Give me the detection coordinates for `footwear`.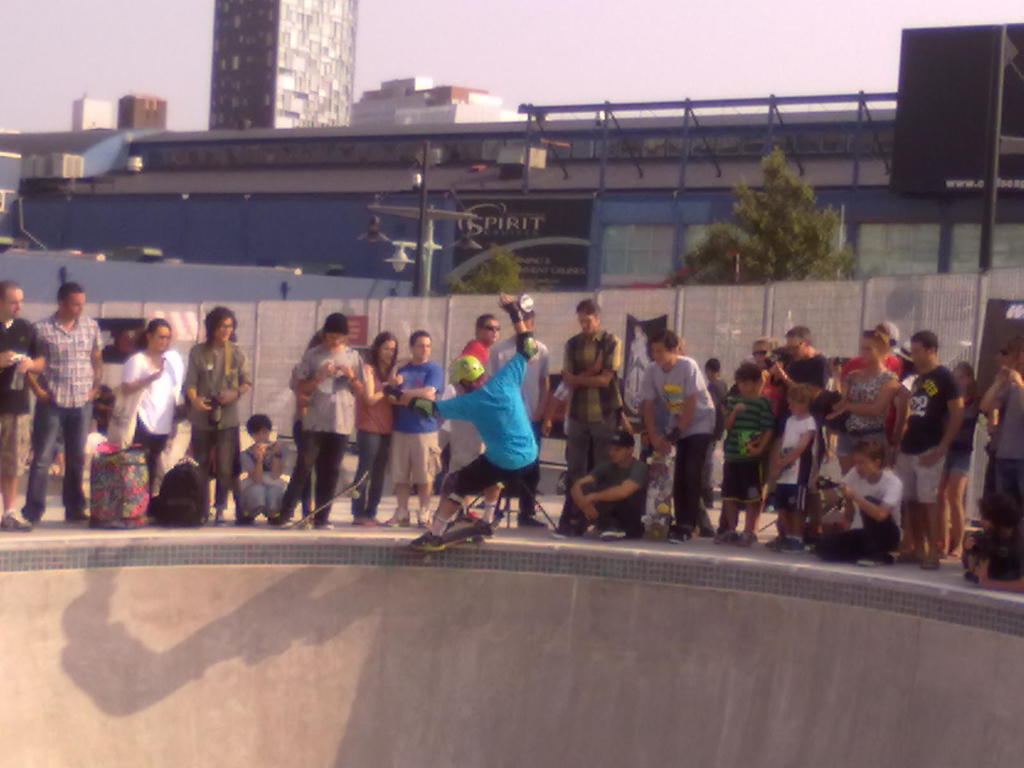
[602, 525, 626, 541].
